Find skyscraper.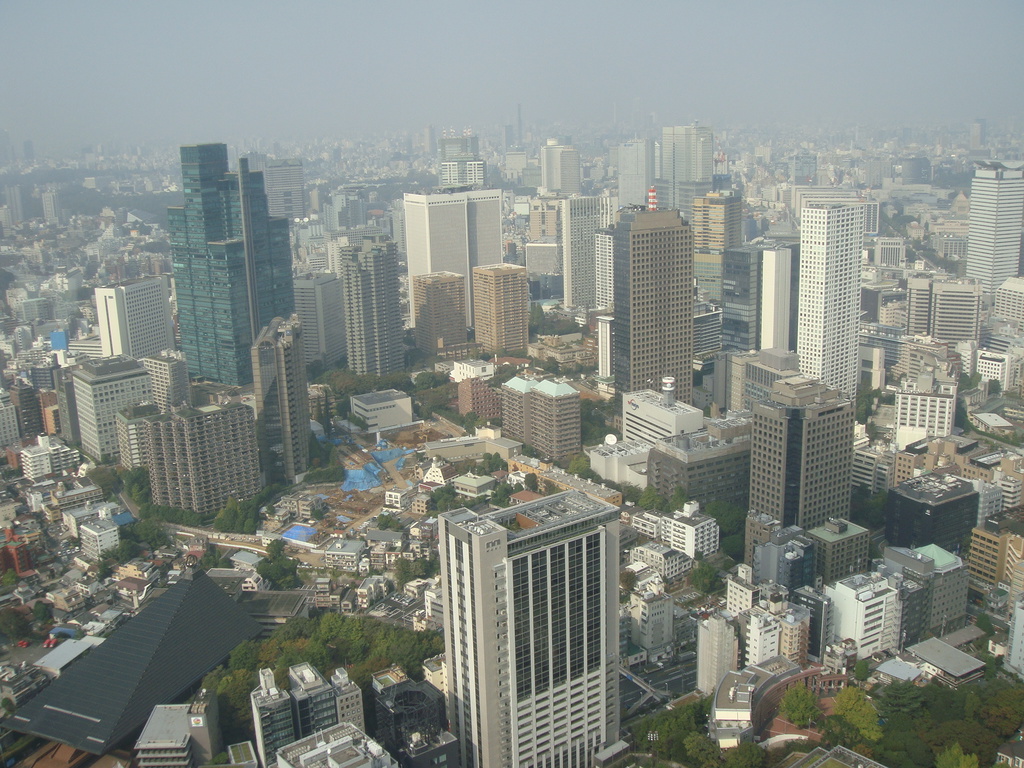
box(692, 609, 746, 696).
